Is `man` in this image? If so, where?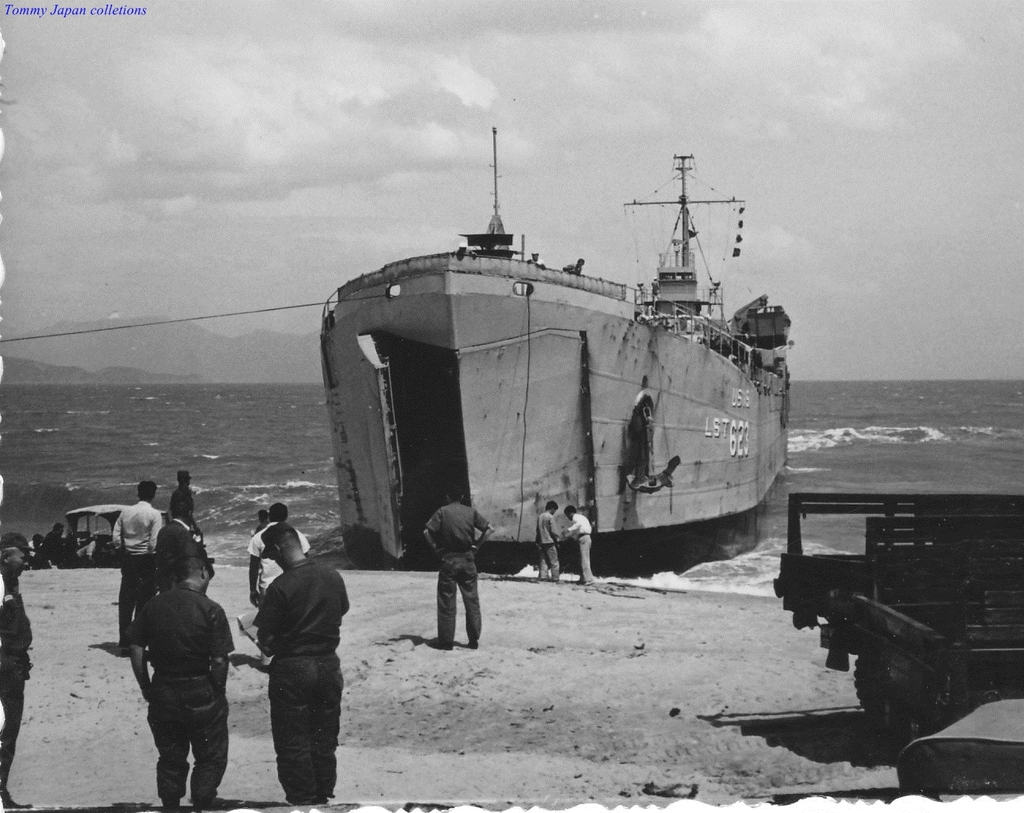
Yes, at BBox(155, 499, 200, 573).
